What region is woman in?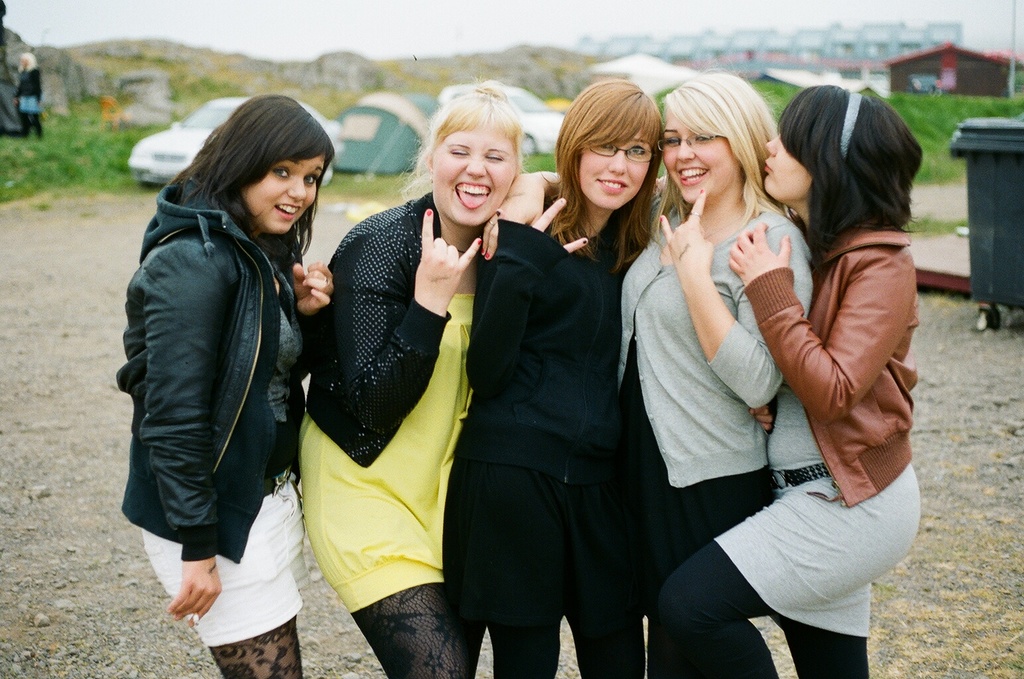
x1=683 y1=70 x2=916 y2=637.
